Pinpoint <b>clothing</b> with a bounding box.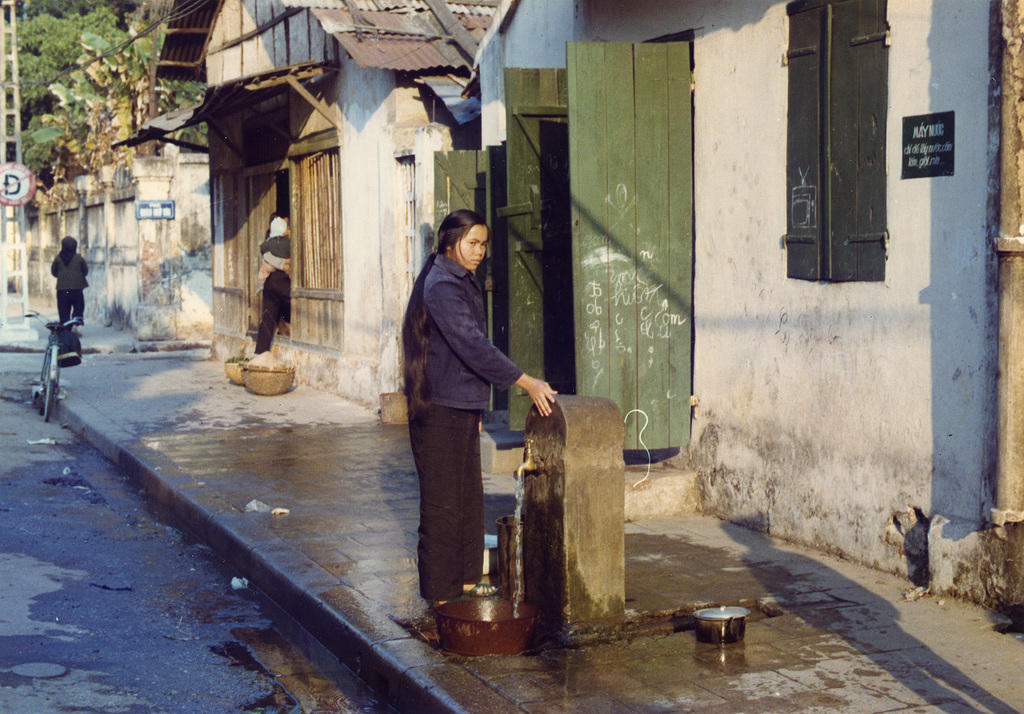
{"left": 50, "top": 254, "right": 90, "bottom": 328}.
